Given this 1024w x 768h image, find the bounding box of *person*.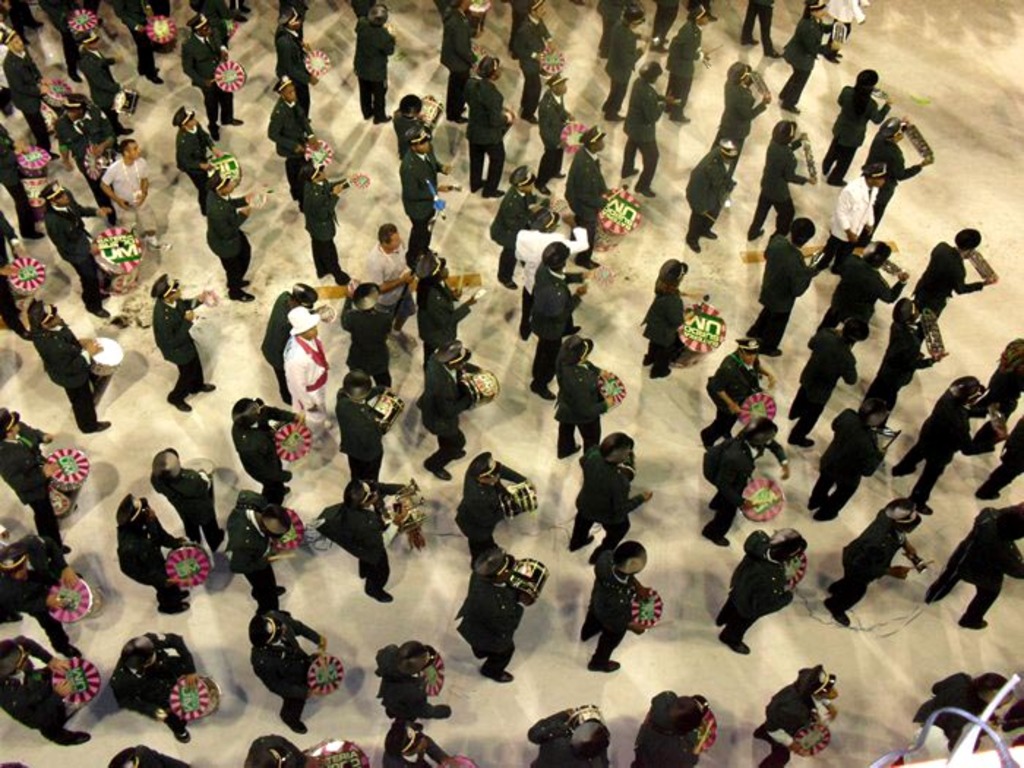
bbox(285, 151, 355, 279).
